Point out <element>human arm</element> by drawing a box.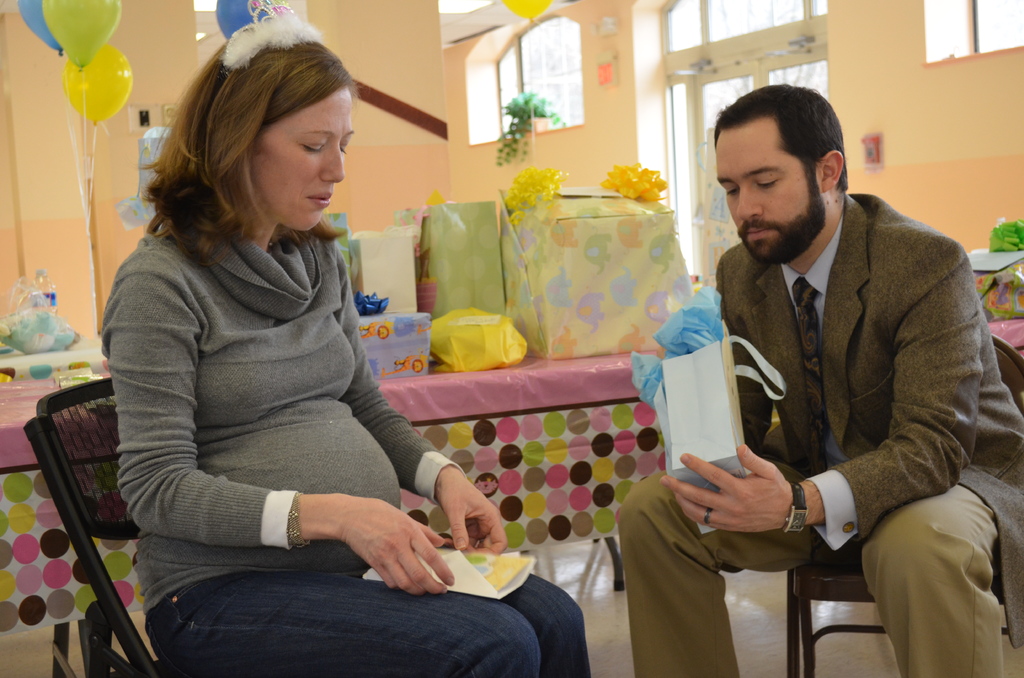
x1=661 y1=254 x2=986 y2=550.
